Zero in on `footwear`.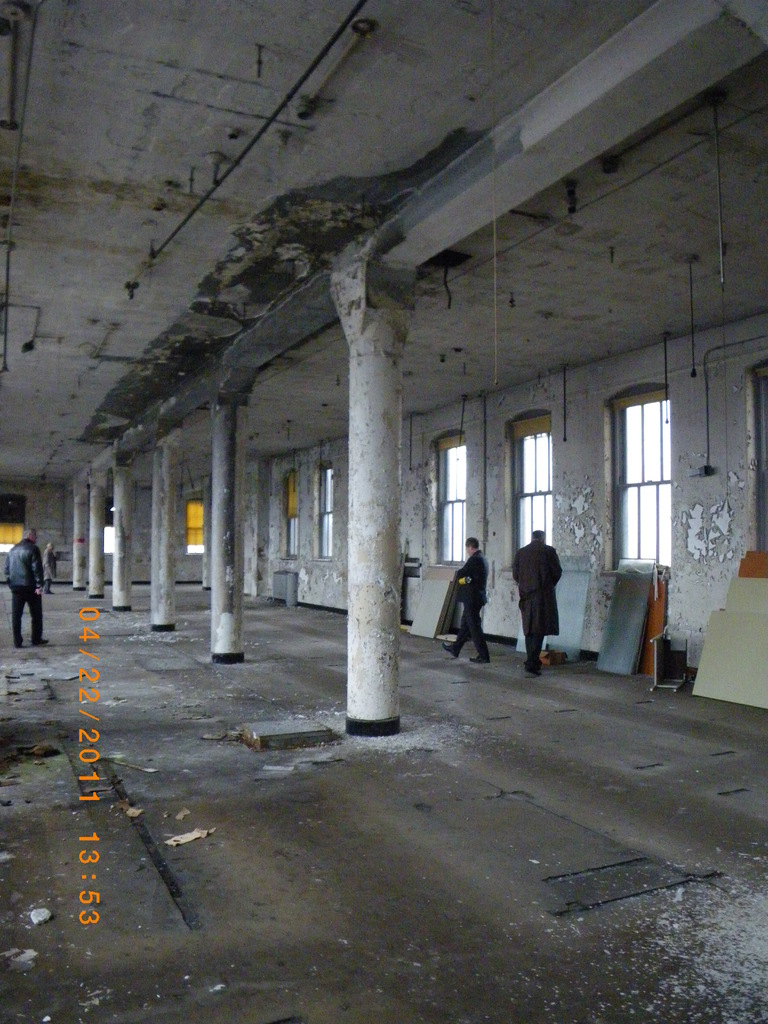
Zeroed in: [469, 655, 488, 664].
